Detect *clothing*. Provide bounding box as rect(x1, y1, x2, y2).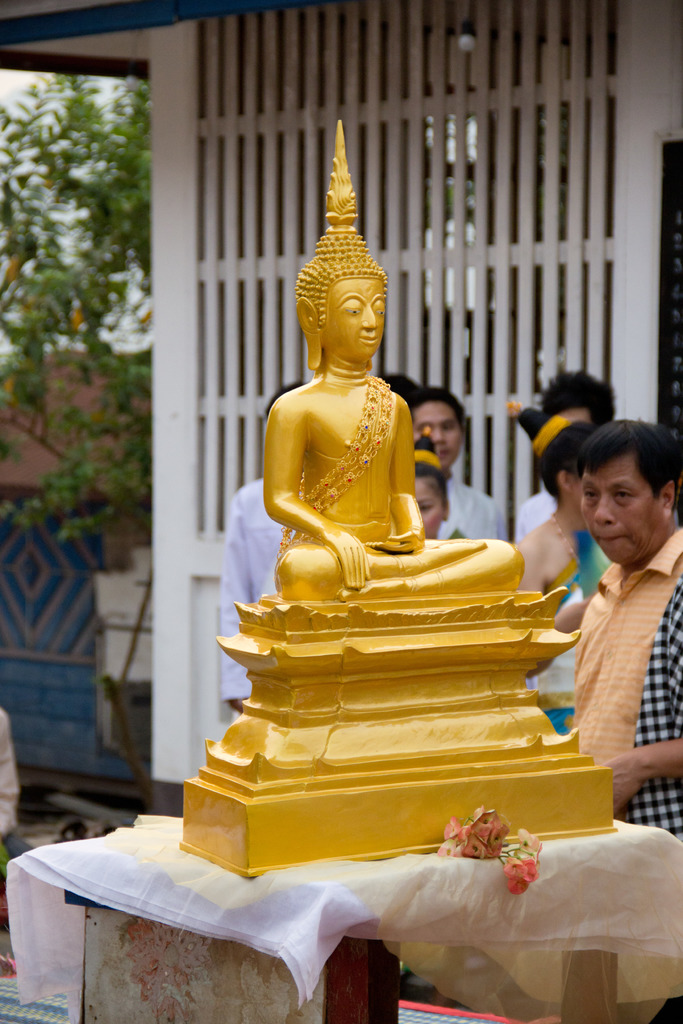
rect(634, 589, 682, 837).
